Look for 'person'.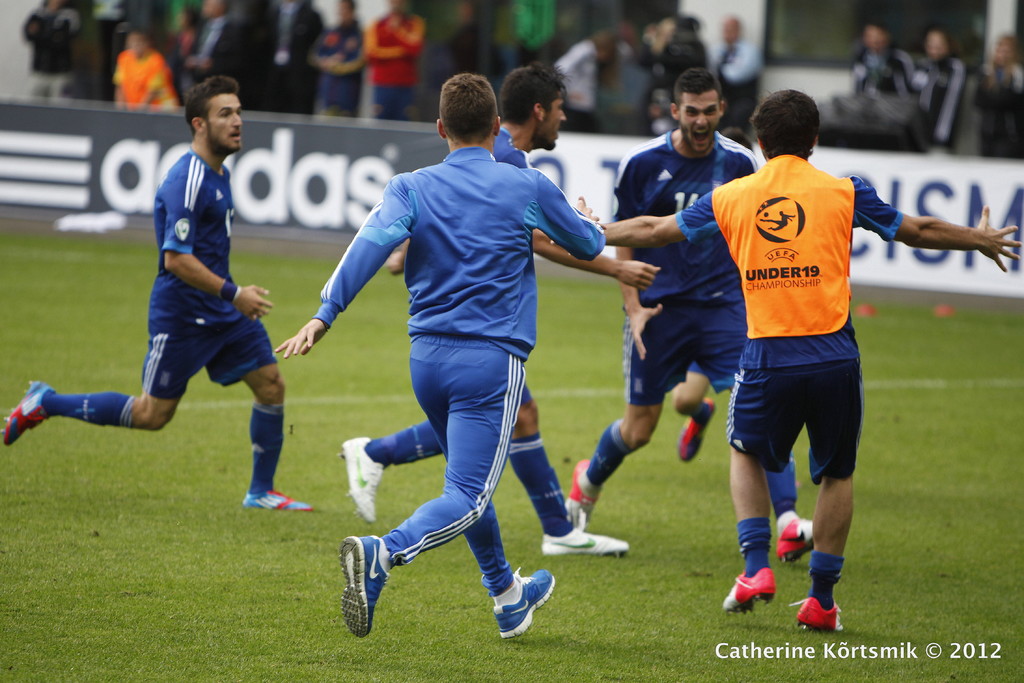
Found: bbox=(601, 87, 1020, 631).
